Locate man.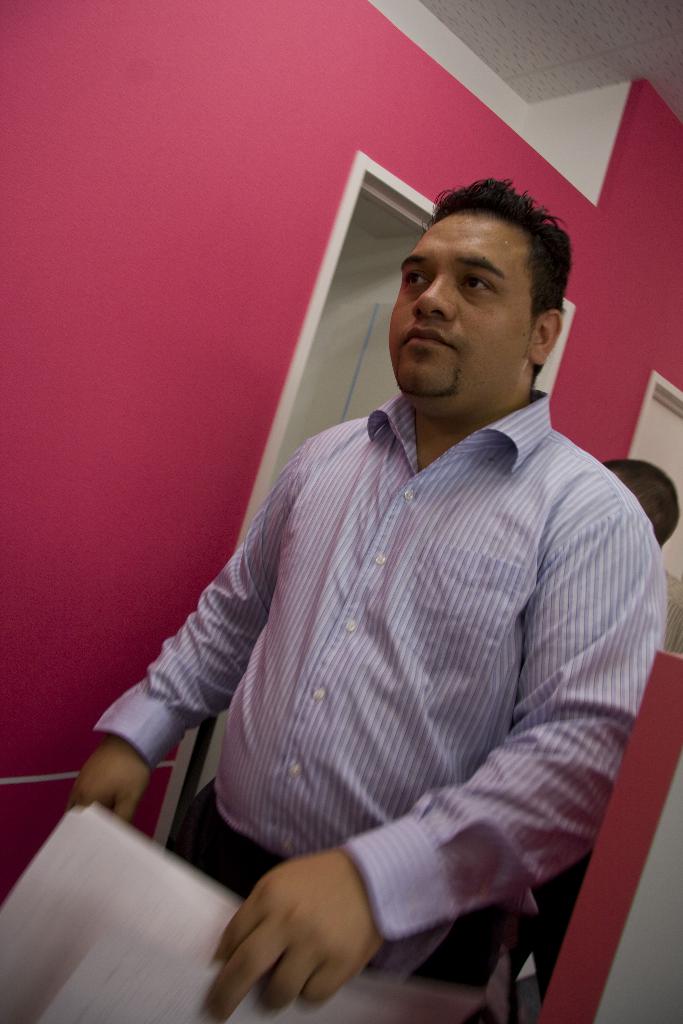
Bounding box: pyautogui.locateOnScreen(83, 174, 664, 1019).
